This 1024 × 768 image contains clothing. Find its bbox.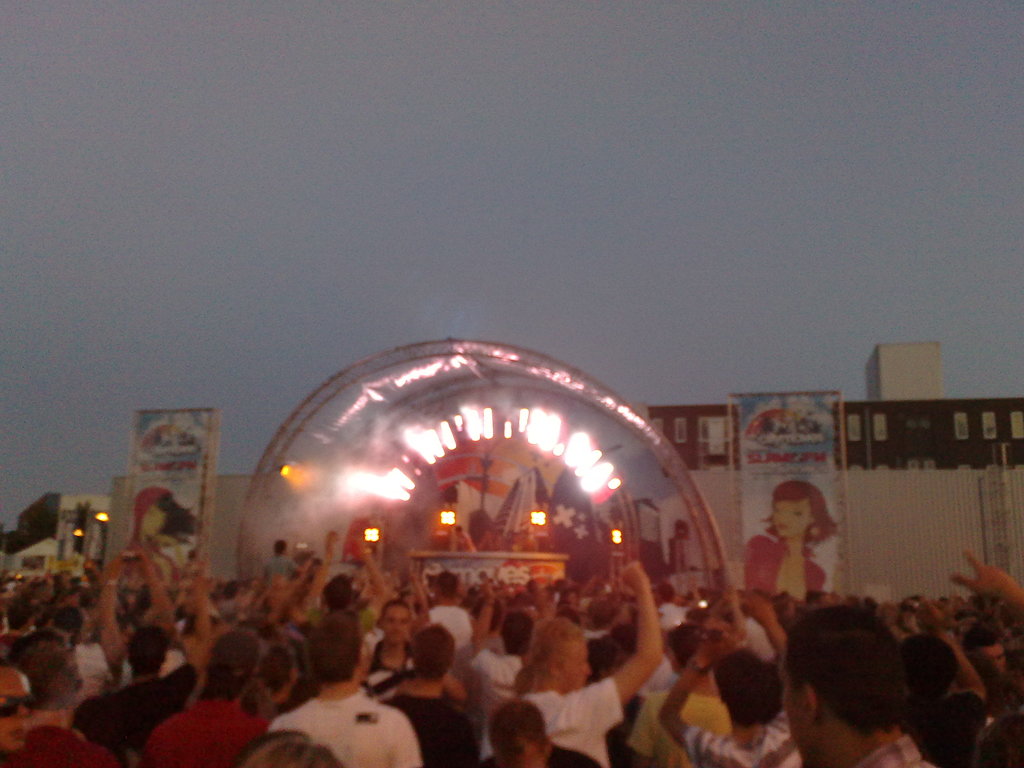
box(738, 620, 779, 665).
